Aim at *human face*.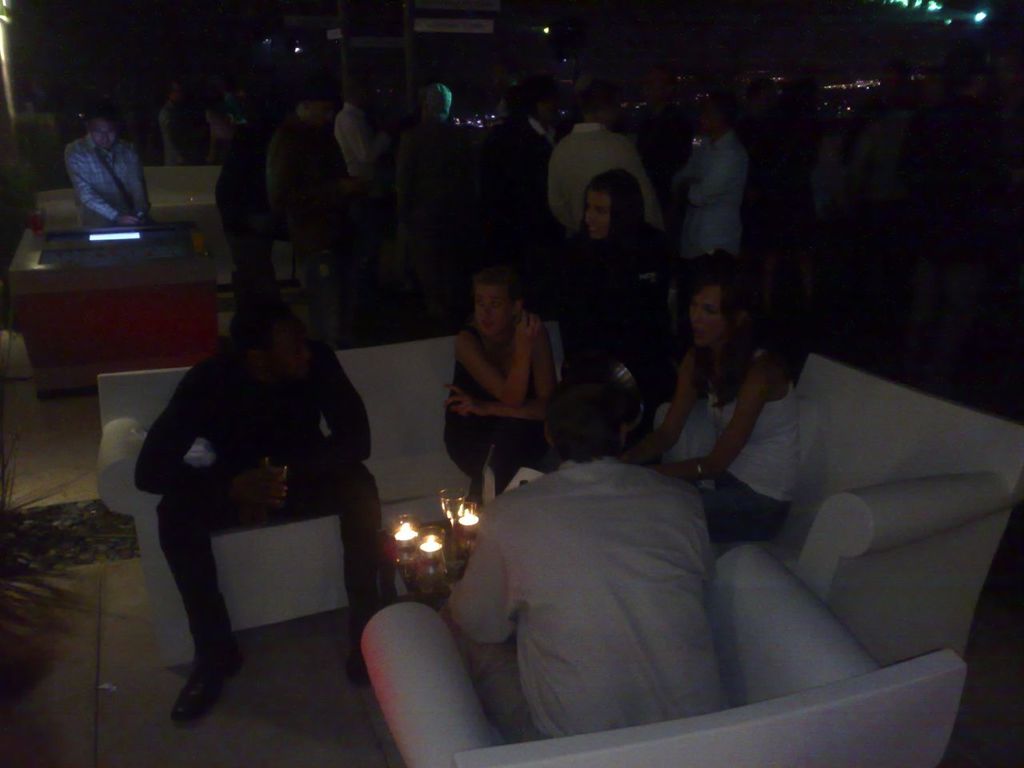
Aimed at detection(475, 285, 510, 335).
